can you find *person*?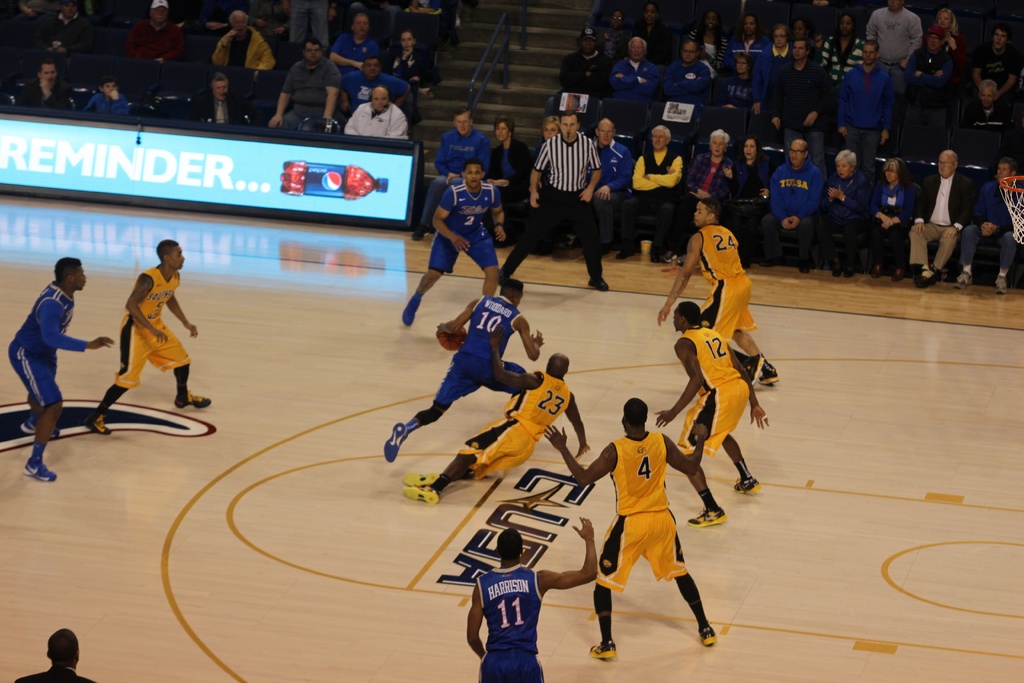
Yes, bounding box: 644,210,776,379.
